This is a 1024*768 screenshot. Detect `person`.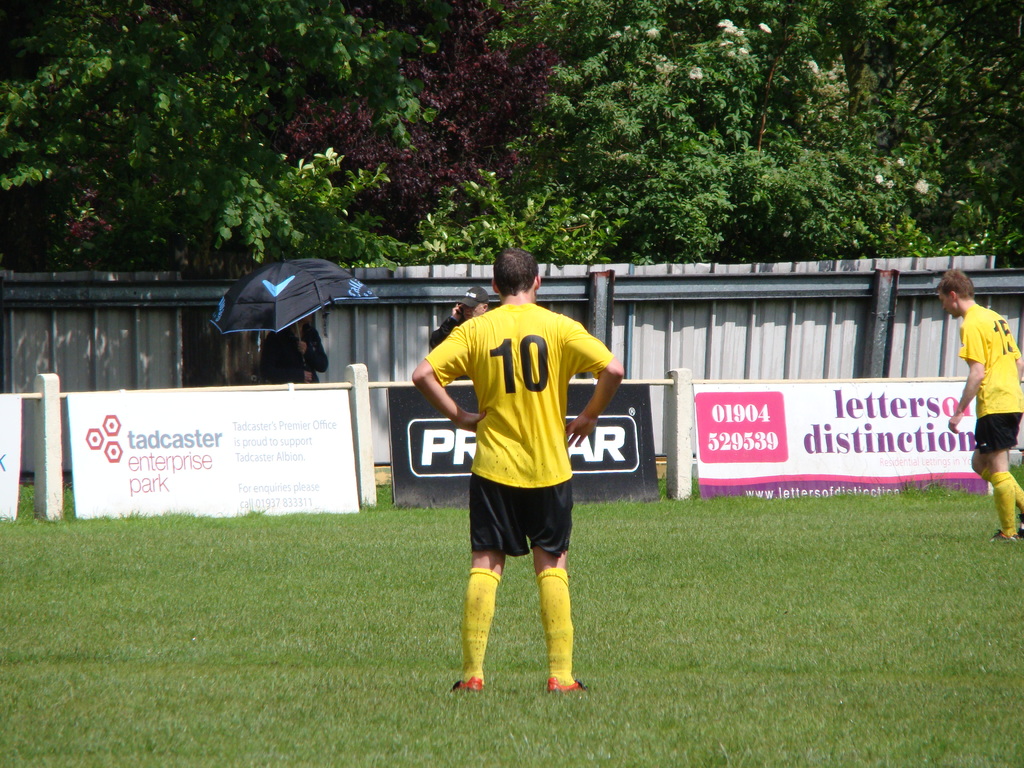
crop(260, 321, 330, 387).
